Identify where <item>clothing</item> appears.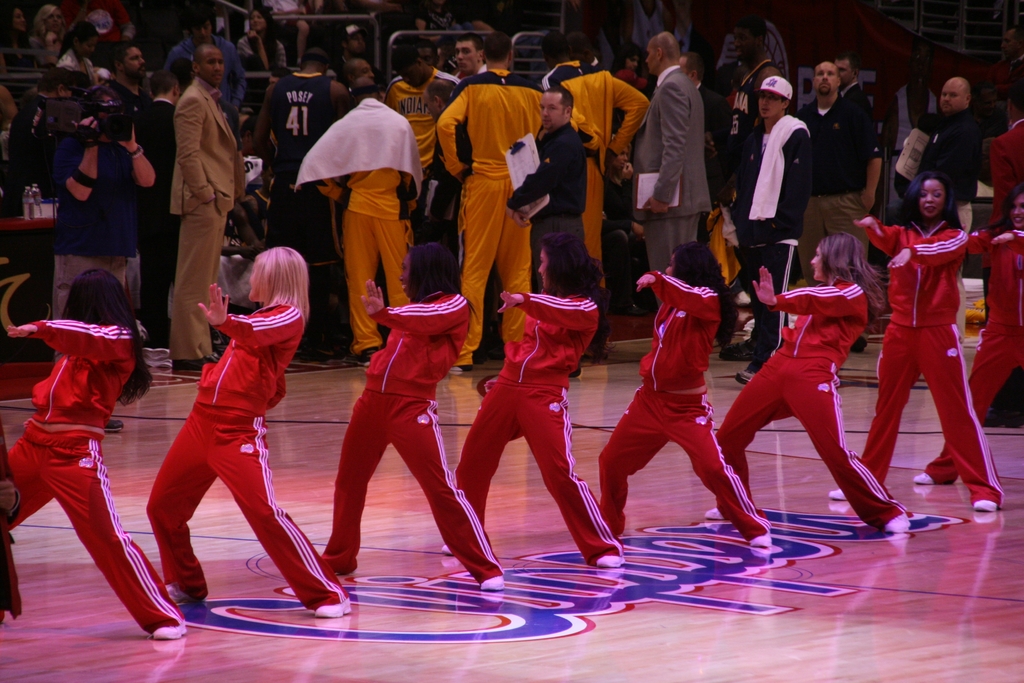
Appears at (856,220,1002,495).
